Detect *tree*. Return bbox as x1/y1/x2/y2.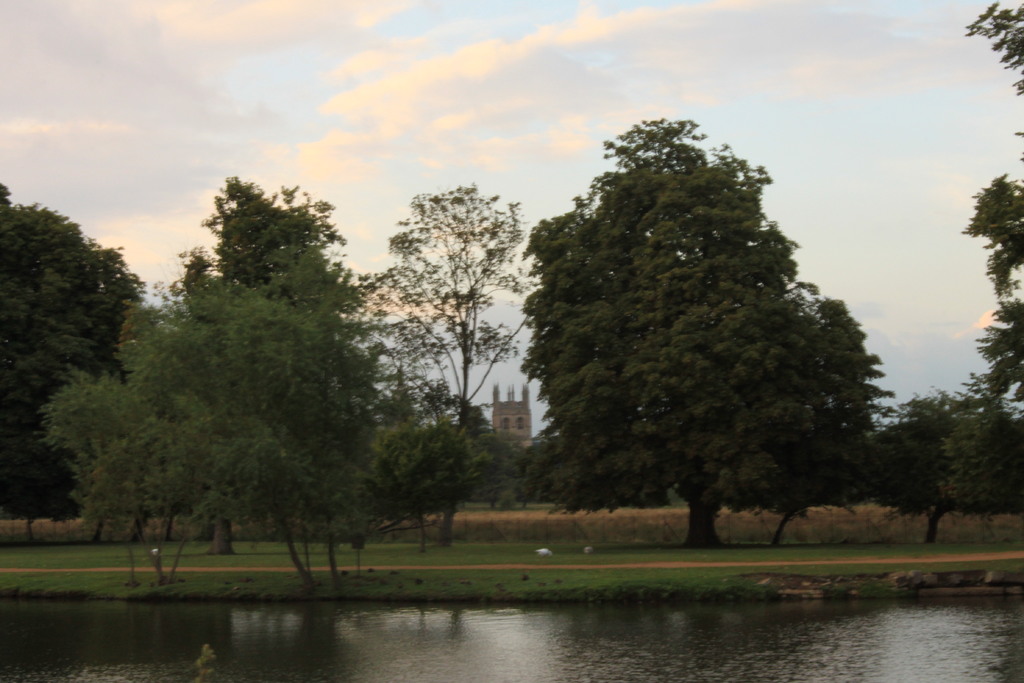
964/0/1023/160.
